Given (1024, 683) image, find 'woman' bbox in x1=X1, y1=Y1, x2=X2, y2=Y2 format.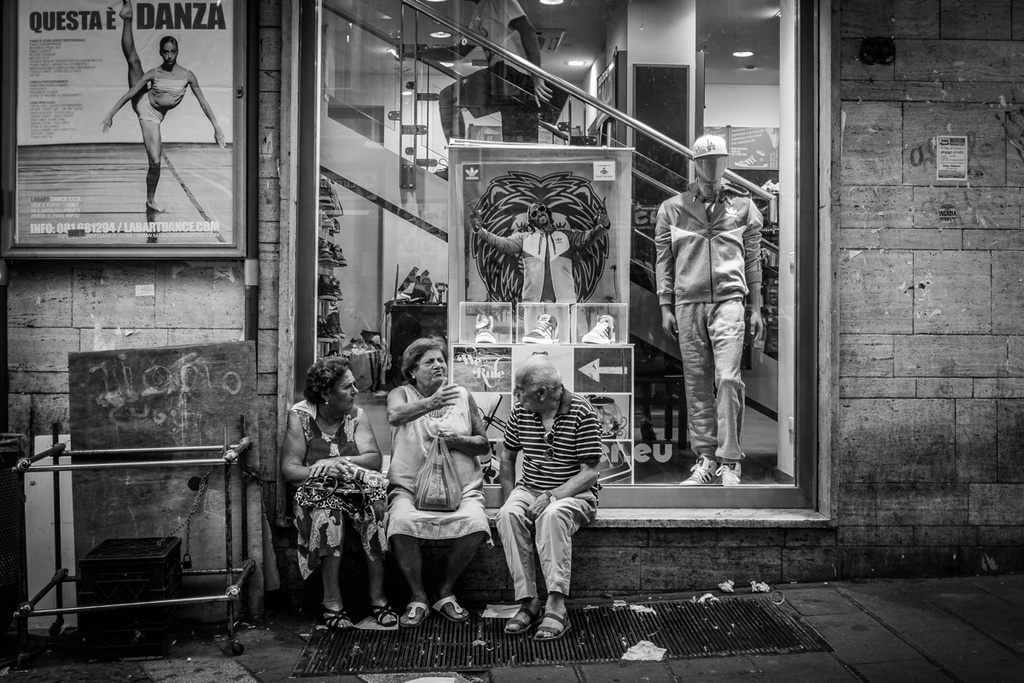
x1=377, y1=329, x2=507, y2=652.
